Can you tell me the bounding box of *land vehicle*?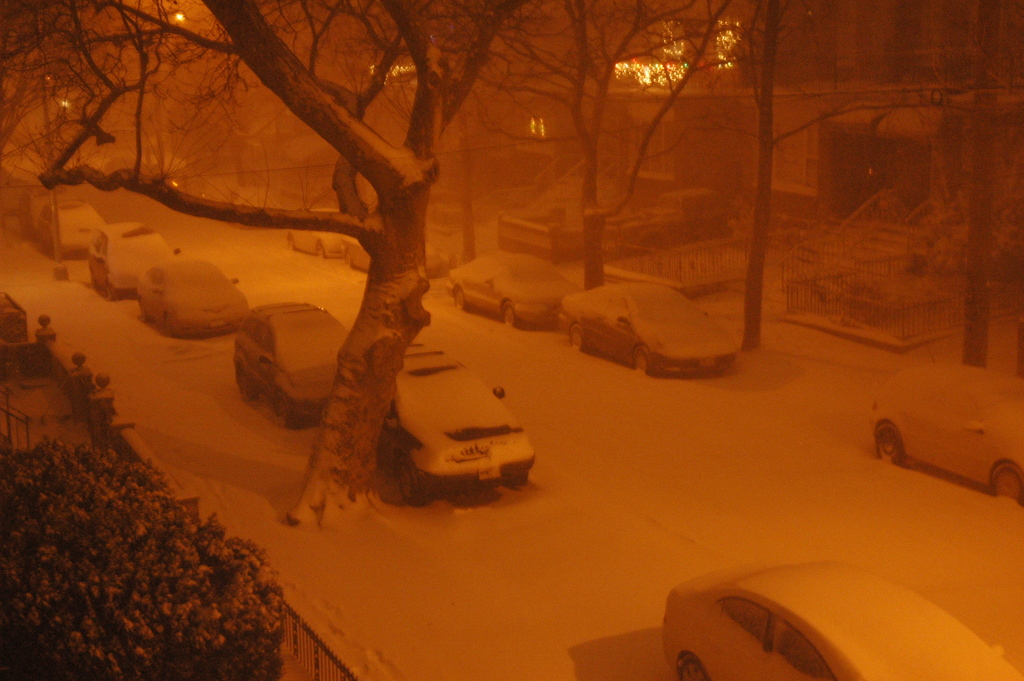
rect(450, 256, 574, 332).
